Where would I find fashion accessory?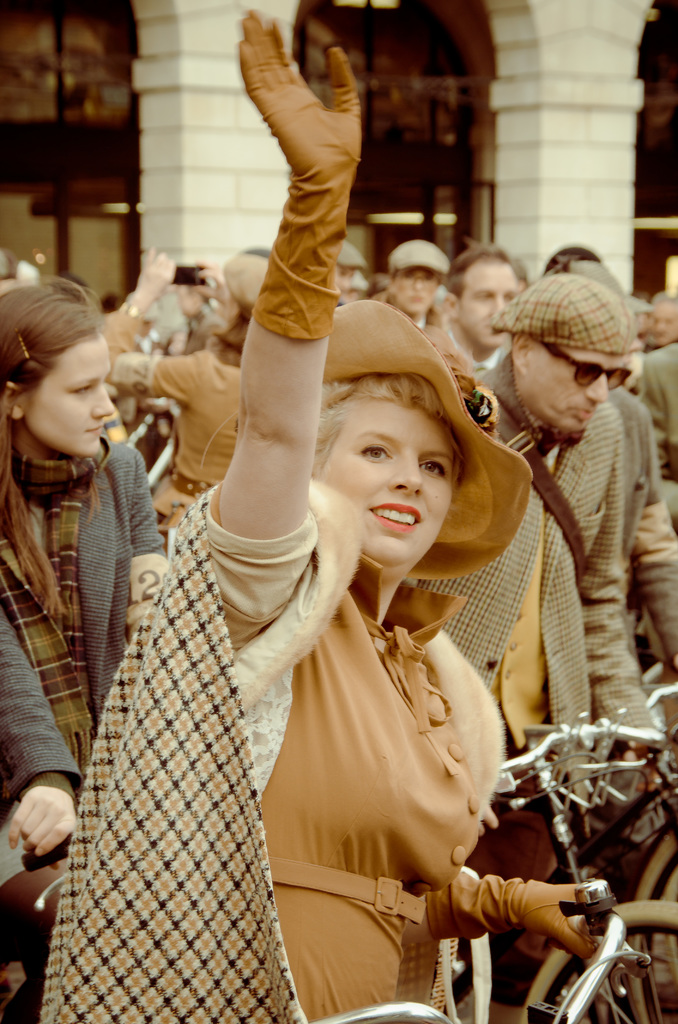
At <region>528, 449, 592, 580</region>.
